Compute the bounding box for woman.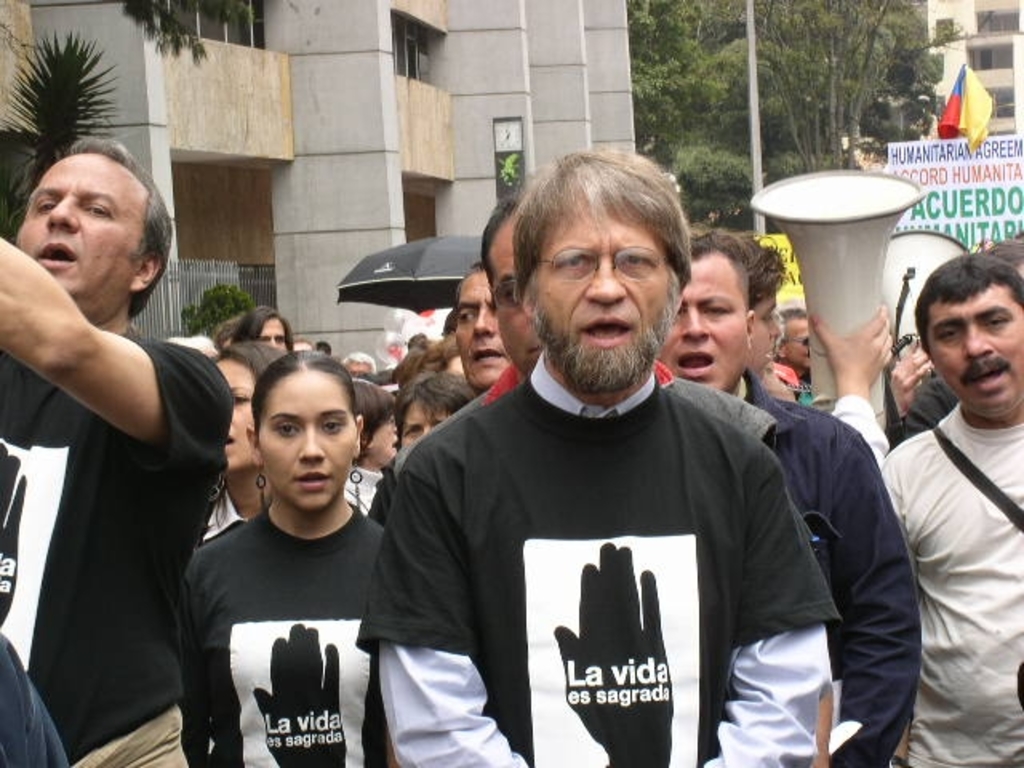
{"x1": 157, "y1": 322, "x2": 411, "y2": 767}.
